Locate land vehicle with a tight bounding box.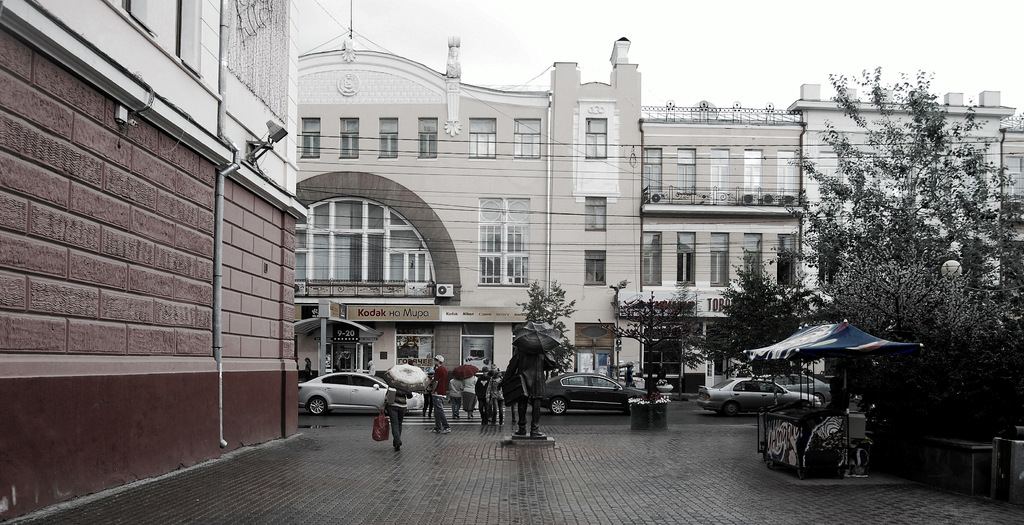
bbox=(529, 371, 647, 412).
